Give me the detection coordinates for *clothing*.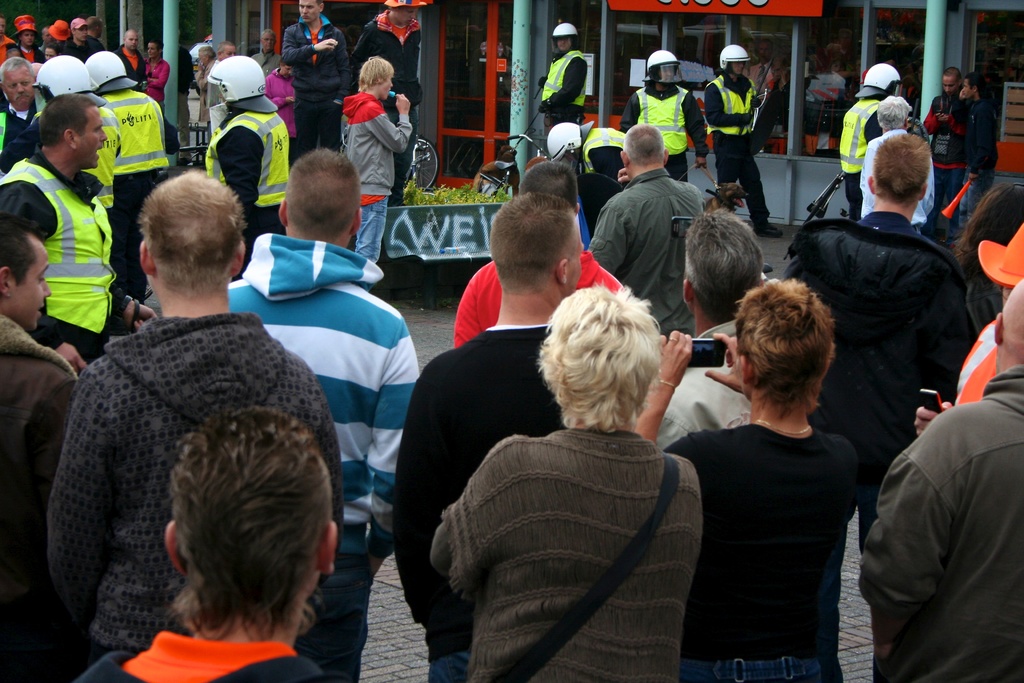
[707,69,774,220].
